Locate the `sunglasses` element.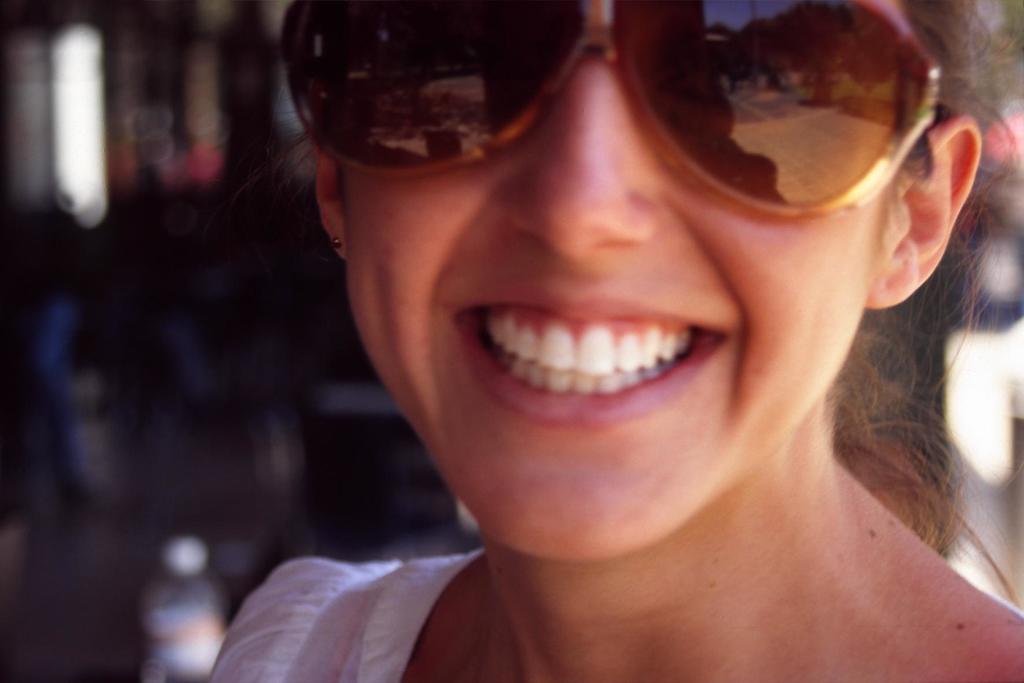
Element bbox: detection(278, 0, 945, 219).
